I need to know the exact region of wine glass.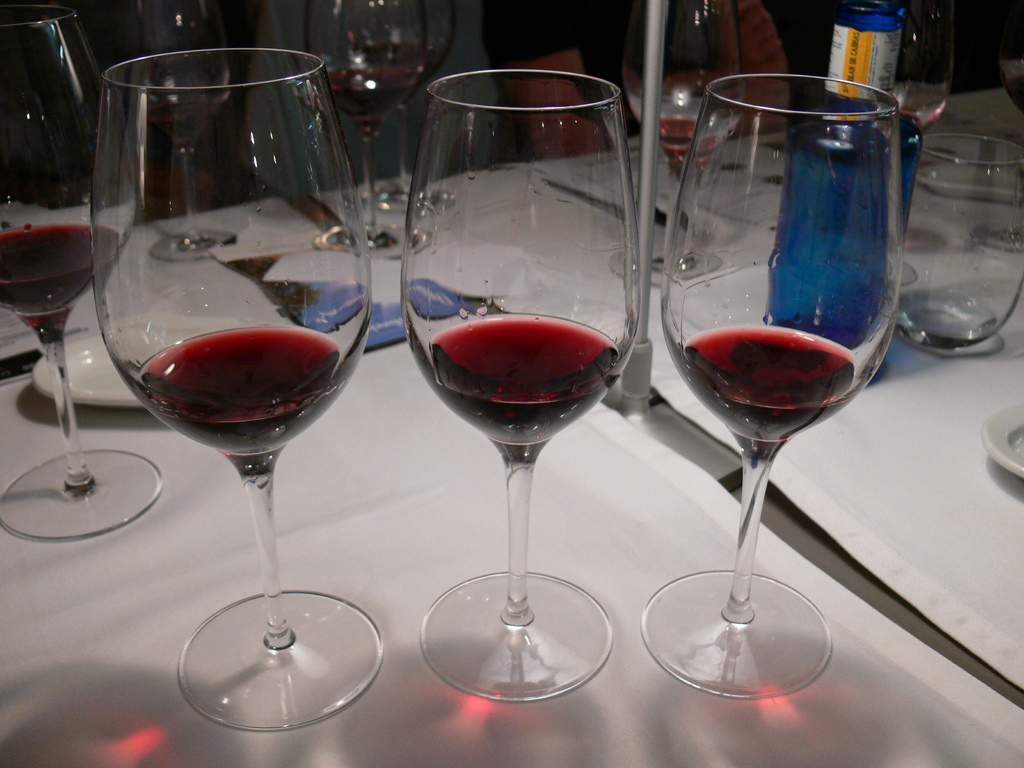
Region: pyautogui.locateOnScreen(0, 1, 160, 536).
